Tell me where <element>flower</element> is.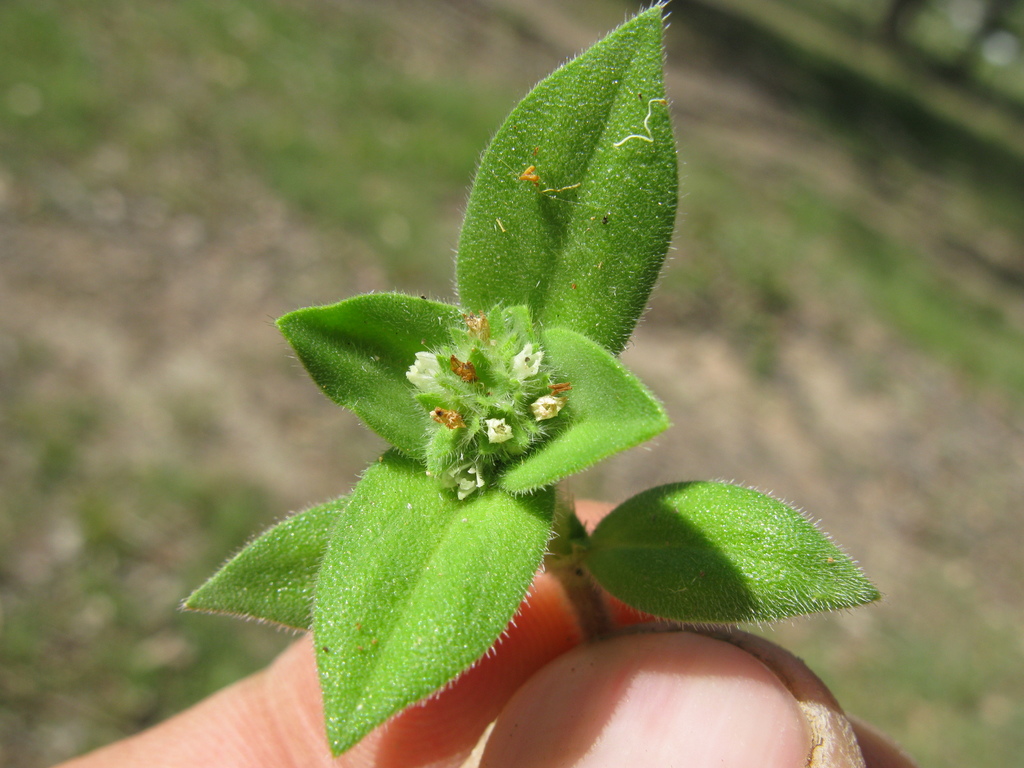
<element>flower</element> is at [x1=482, y1=414, x2=519, y2=449].
